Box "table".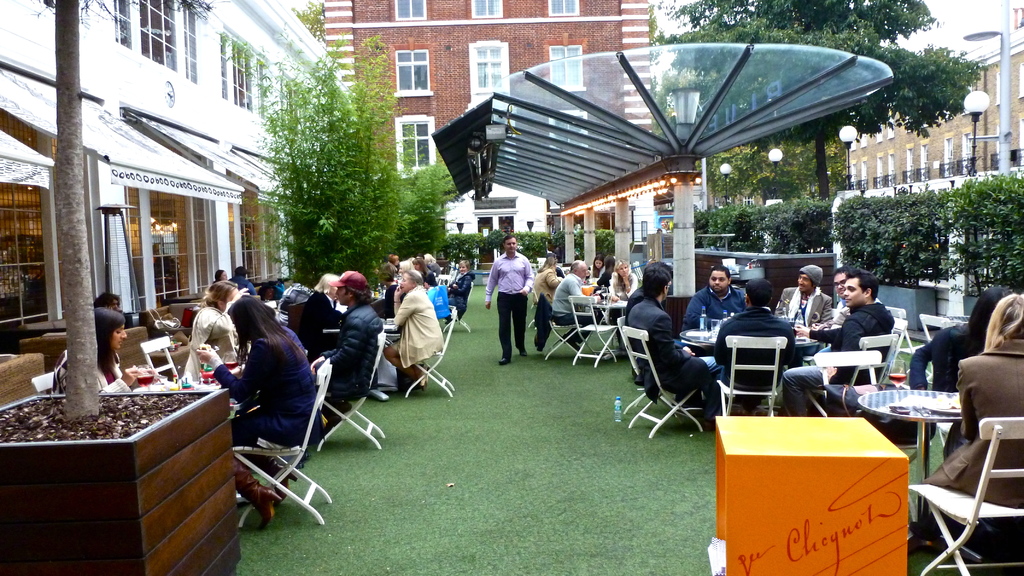
<region>716, 414, 904, 575</region>.
